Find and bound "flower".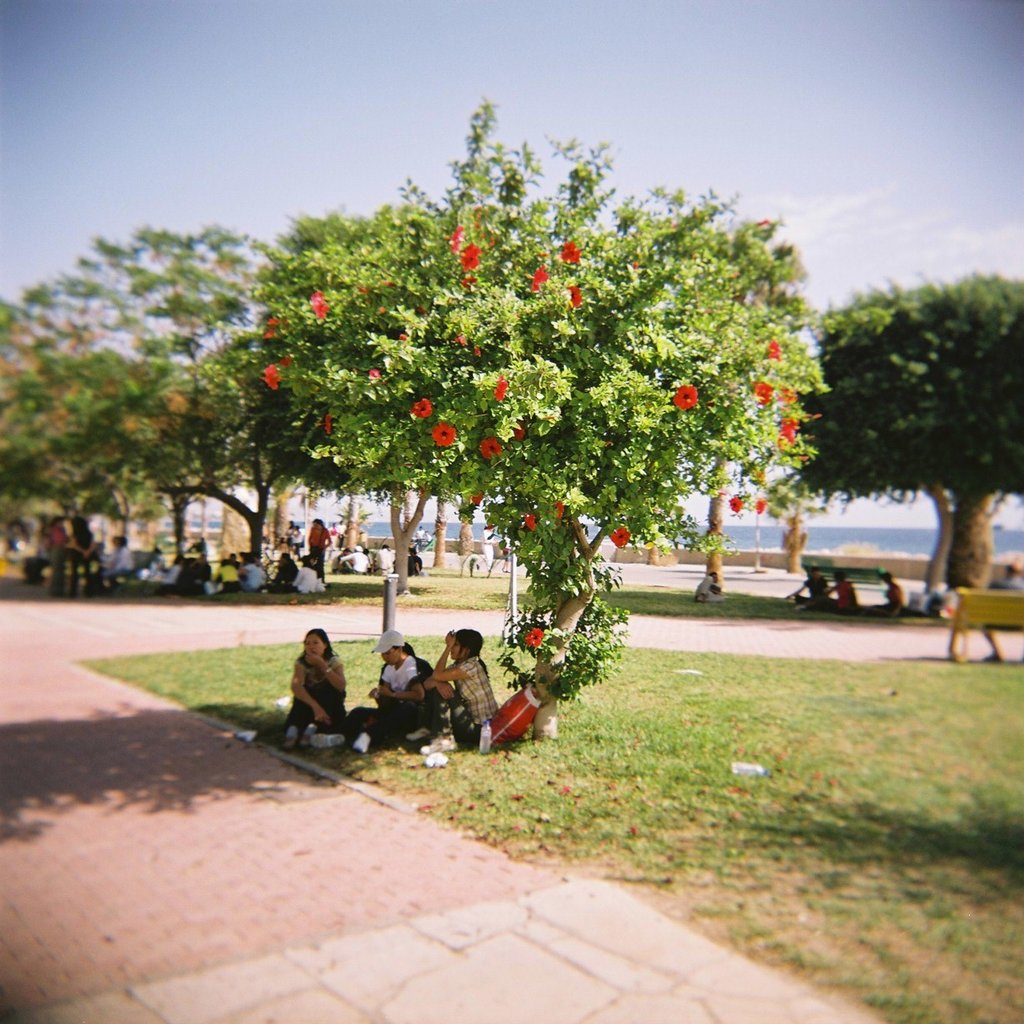
Bound: BBox(510, 420, 521, 441).
